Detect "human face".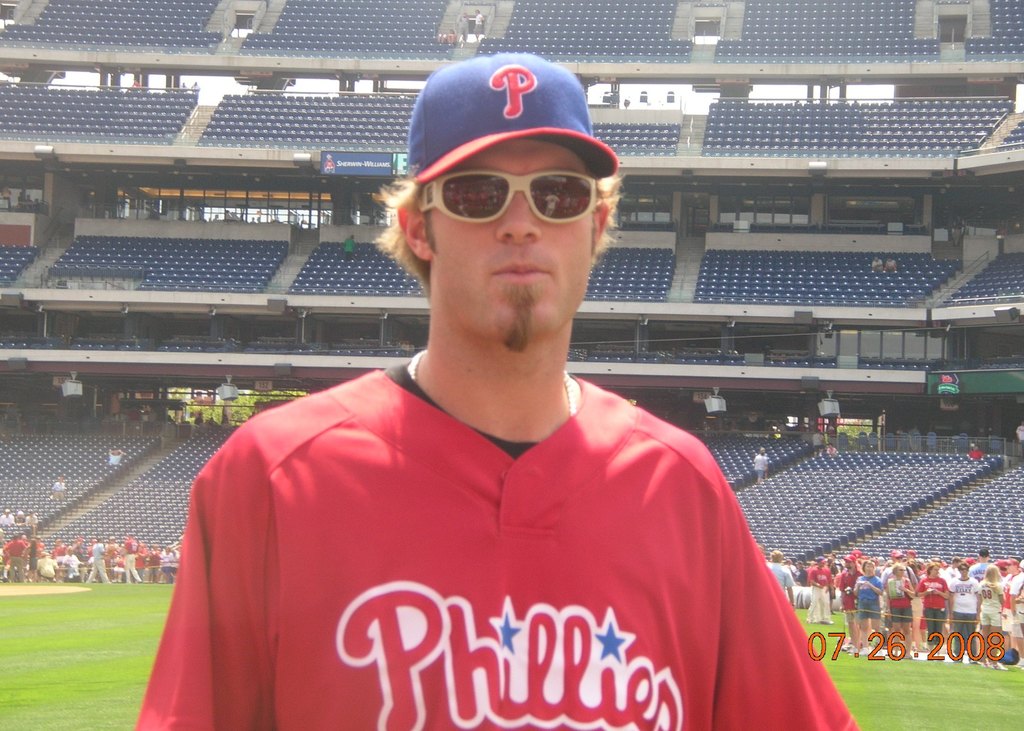
Detected at (x1=429, y1=140, x2=594, y2=346).
